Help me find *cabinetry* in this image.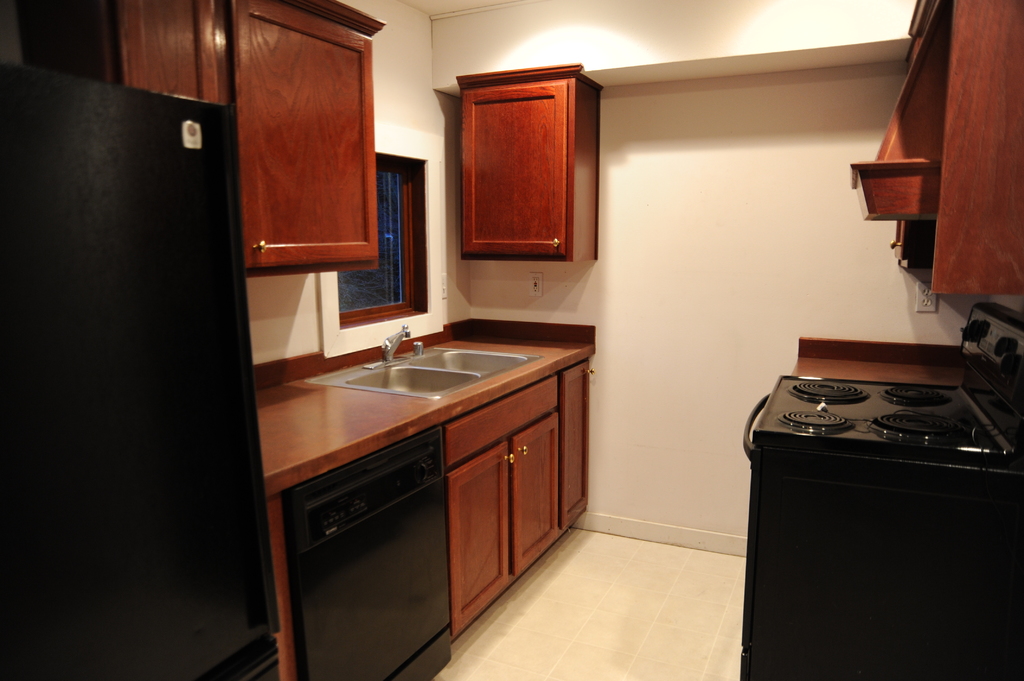
Found it: rect(1, 3, 386, 279).
